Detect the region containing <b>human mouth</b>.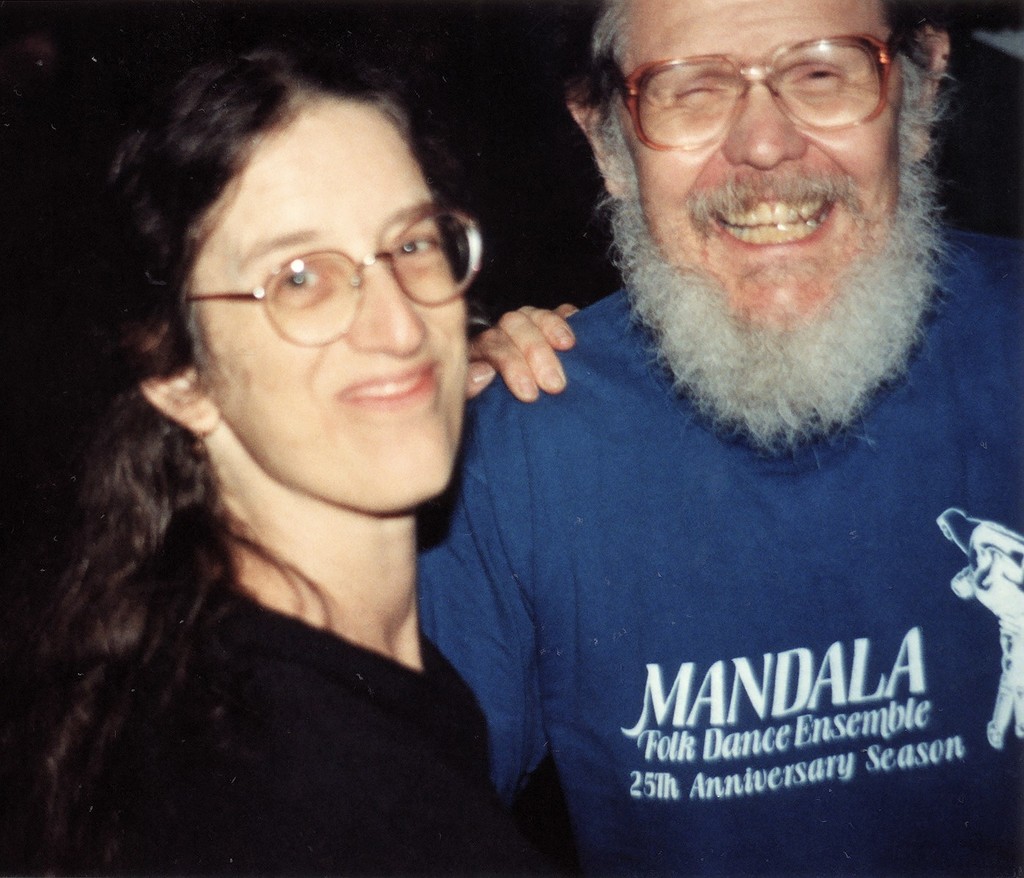
(left=342, top=360, right=439, bottom=407).
